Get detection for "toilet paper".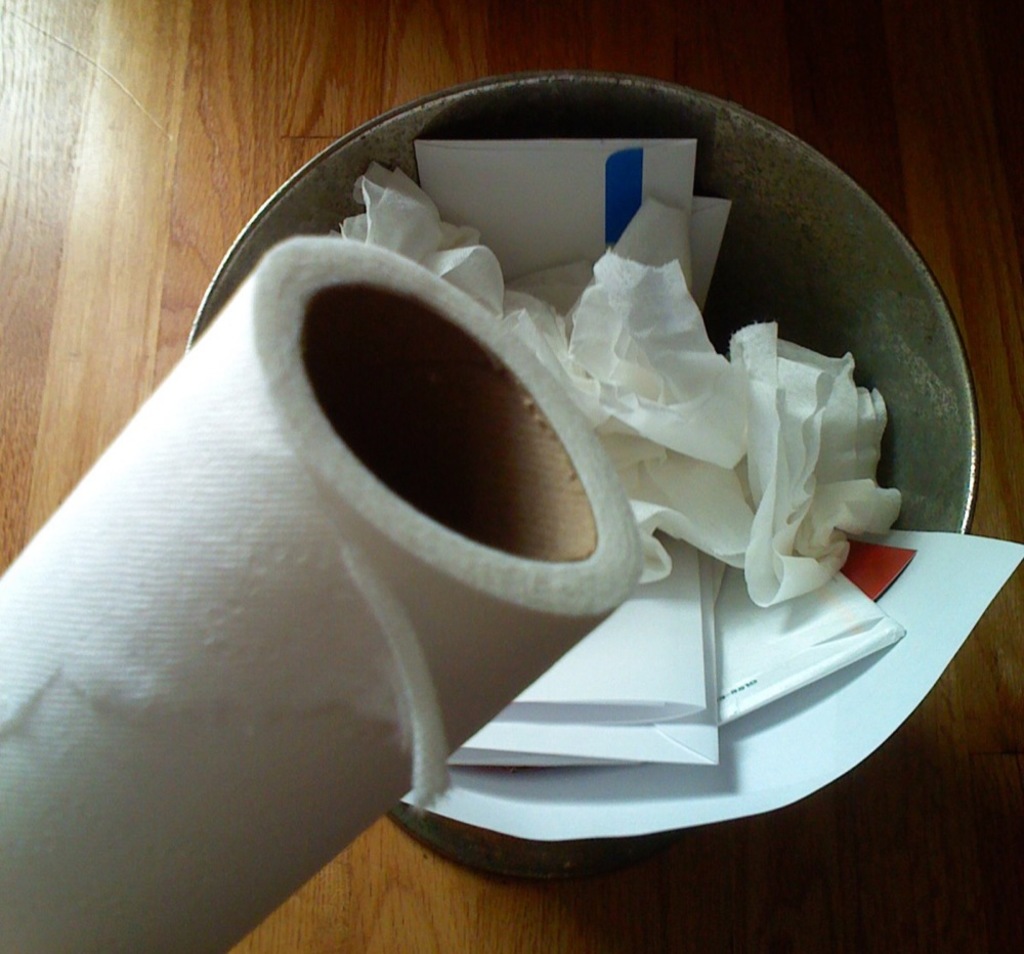
Detection: detection(334, 157, 906, 607).
